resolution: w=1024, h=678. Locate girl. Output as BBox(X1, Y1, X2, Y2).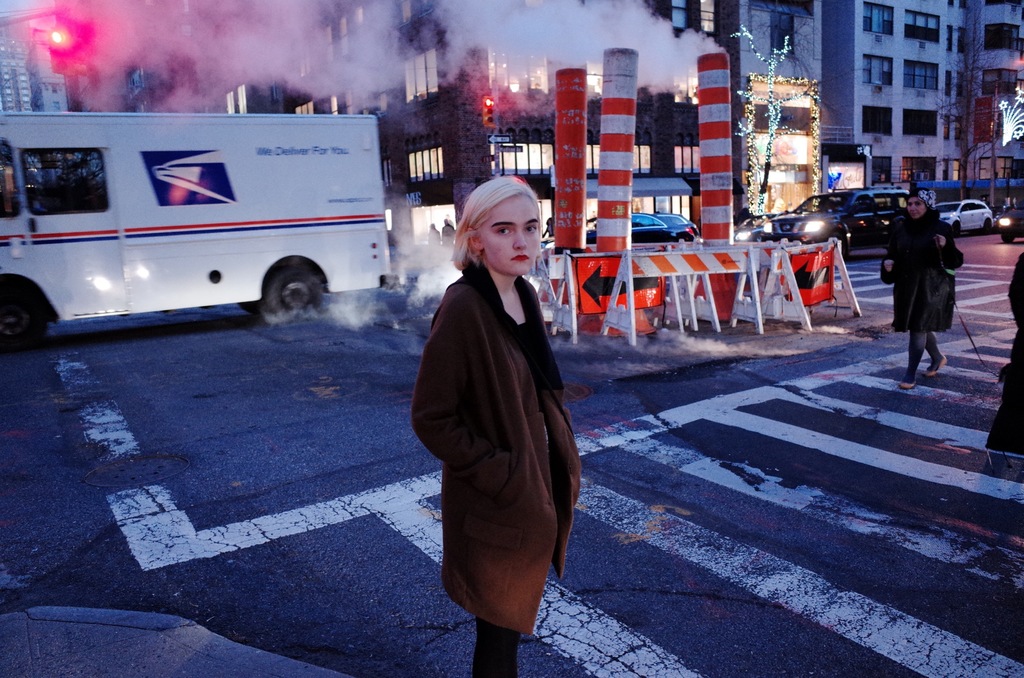
BBox(402, 175, 594, 677).
